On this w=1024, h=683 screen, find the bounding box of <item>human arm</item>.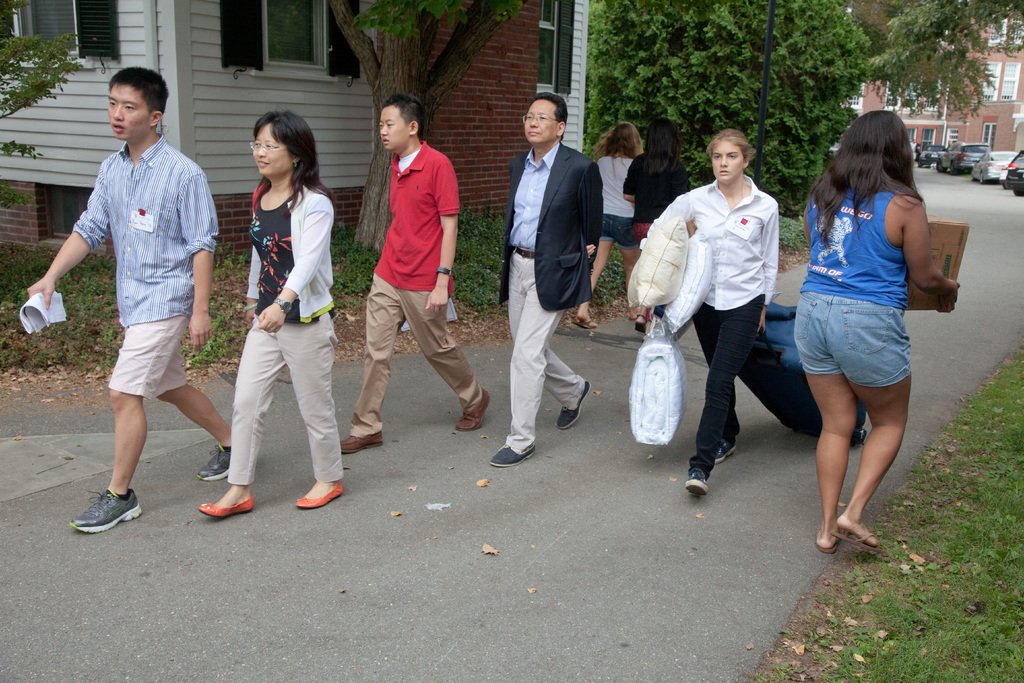
Bounding box: detection(19, 158, 115, 308).
